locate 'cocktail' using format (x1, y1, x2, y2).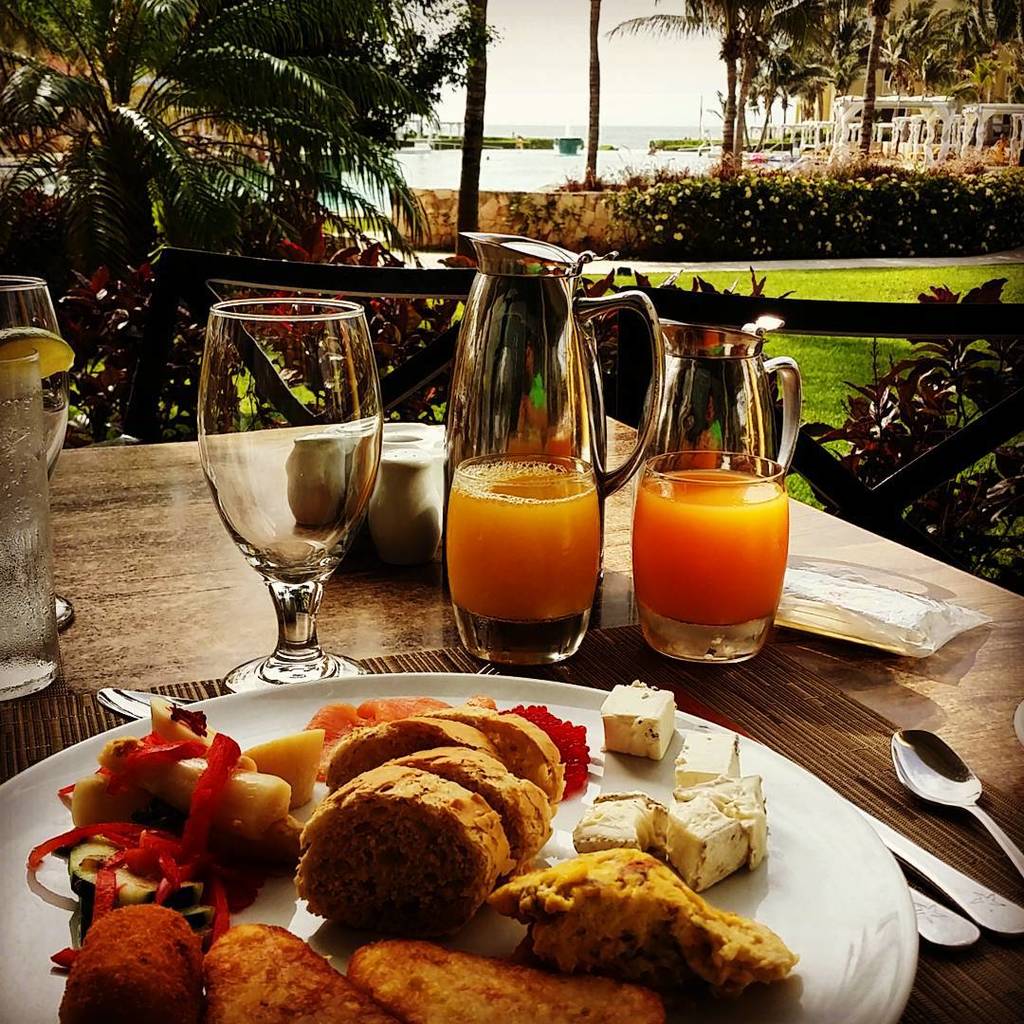
(448, 453, 600, 668).
